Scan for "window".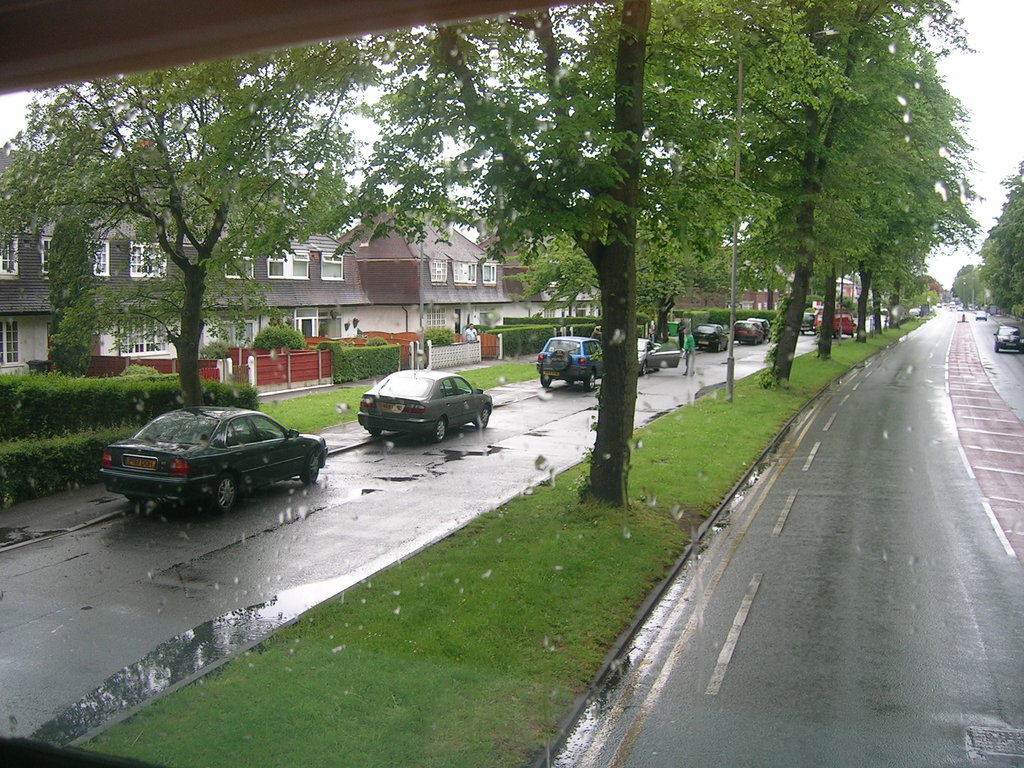
Scan result: locate(42, 237, 55, 273).
